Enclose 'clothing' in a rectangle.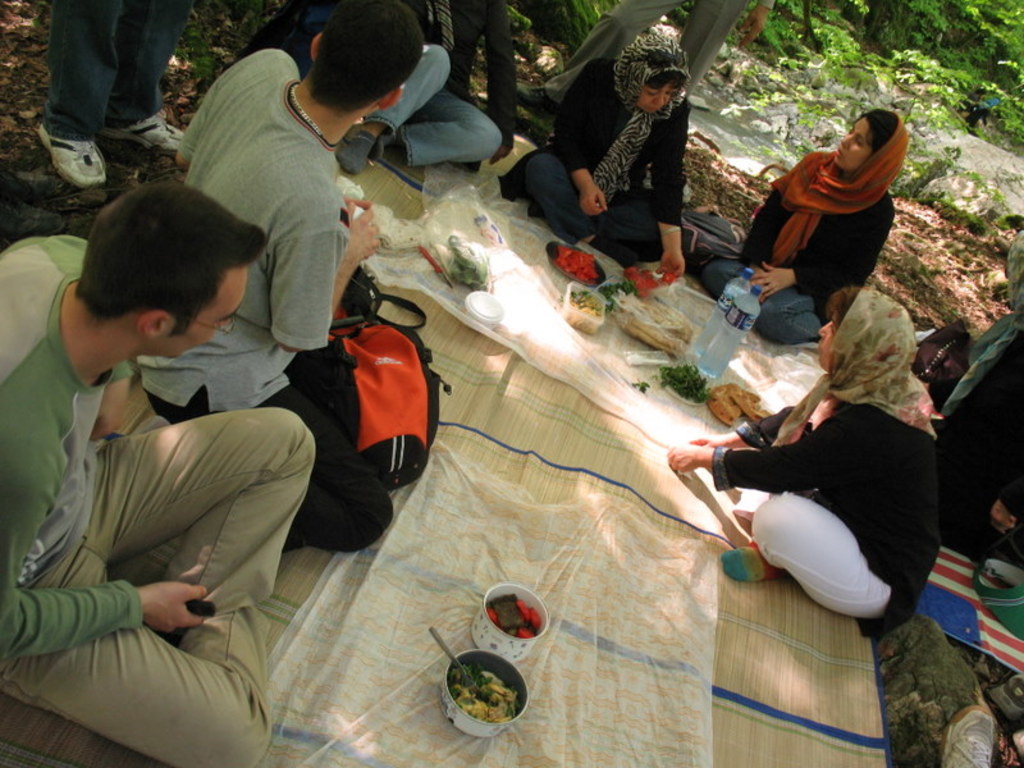
rect(498, 52, 684, 246).
